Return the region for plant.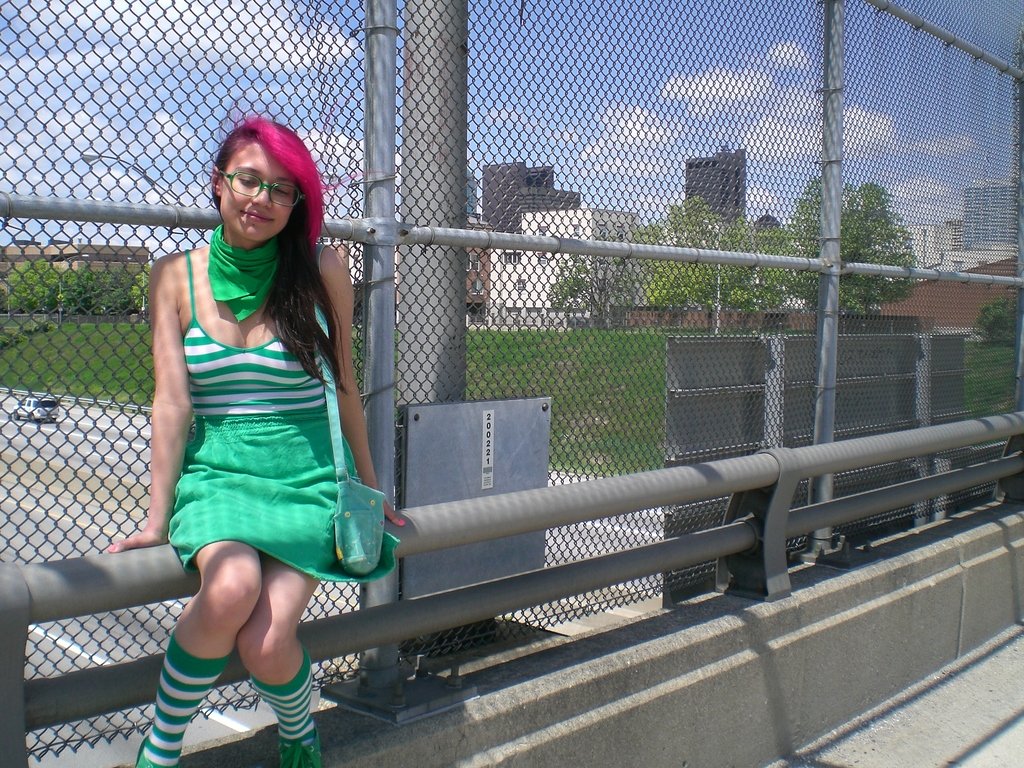
[left=465, top=326, right=749, bottom=471].
